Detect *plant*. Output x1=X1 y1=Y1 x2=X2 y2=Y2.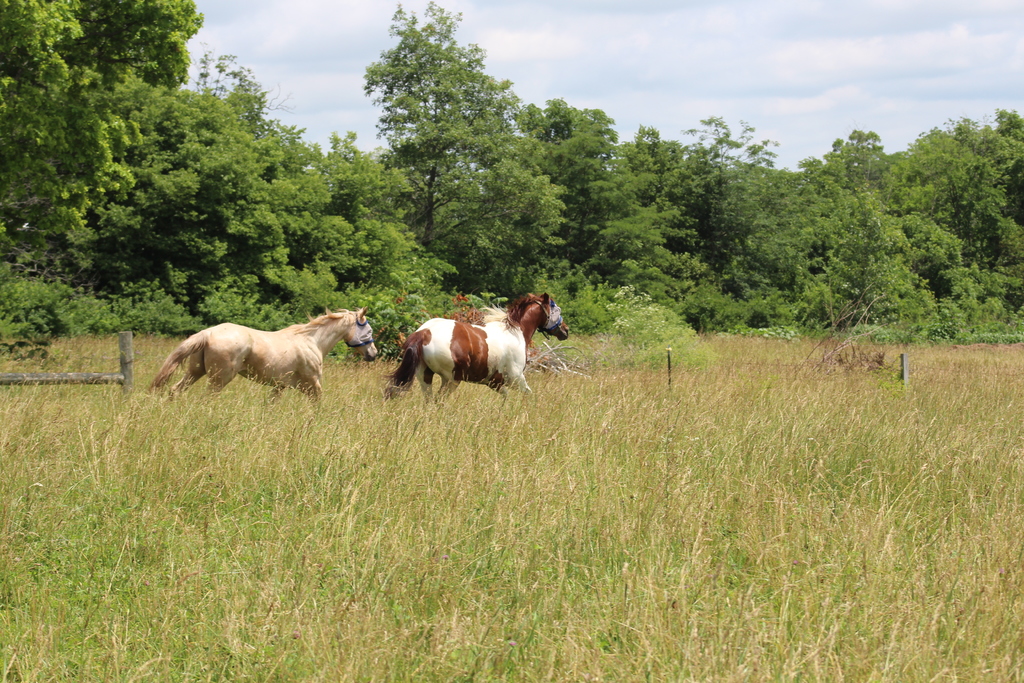
x1=310 y1=279 x2=503 y2=363.
